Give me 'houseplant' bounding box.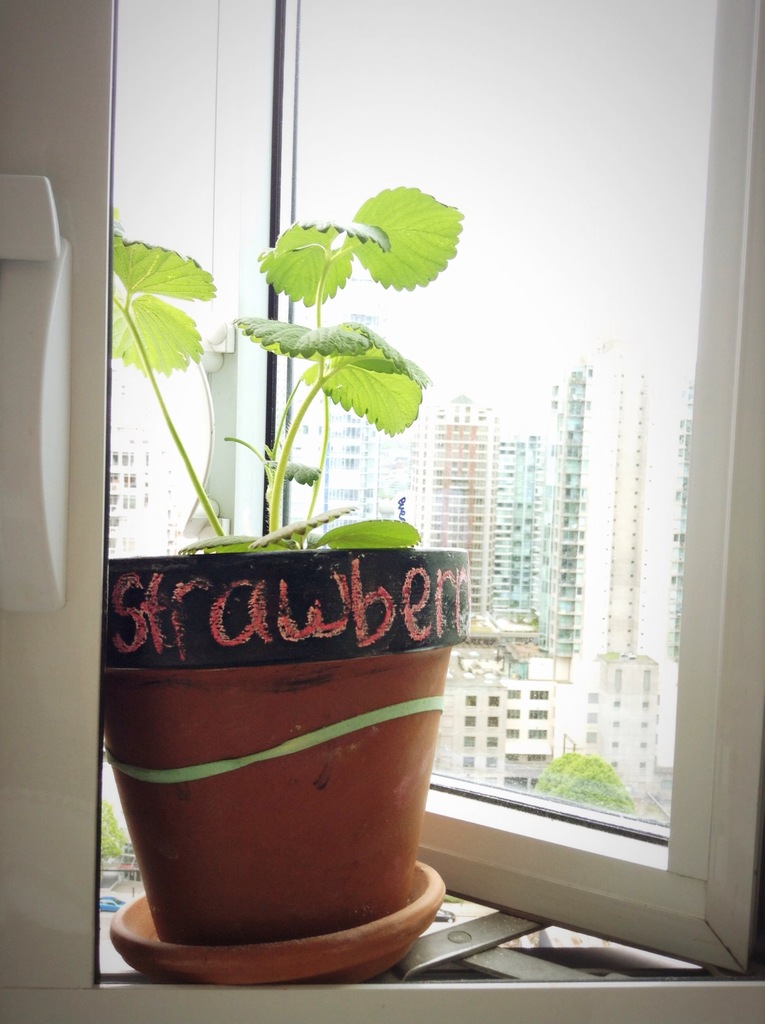
(x1=101, y1=186, x2=472, y2=944).
